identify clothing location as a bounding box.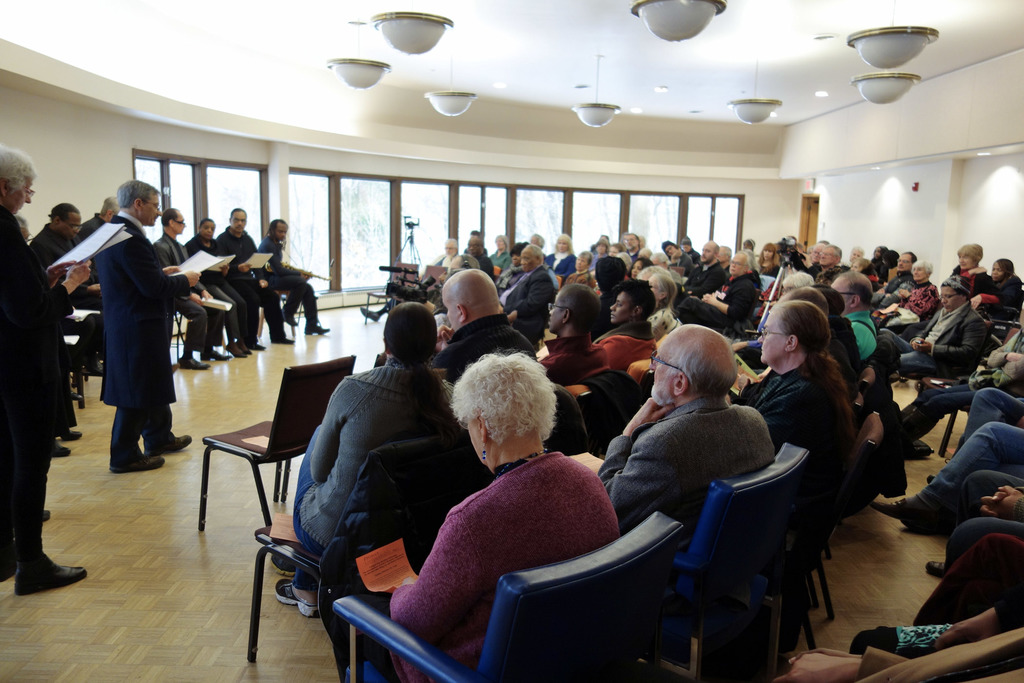
select_region(890, 280, 942, 322).
